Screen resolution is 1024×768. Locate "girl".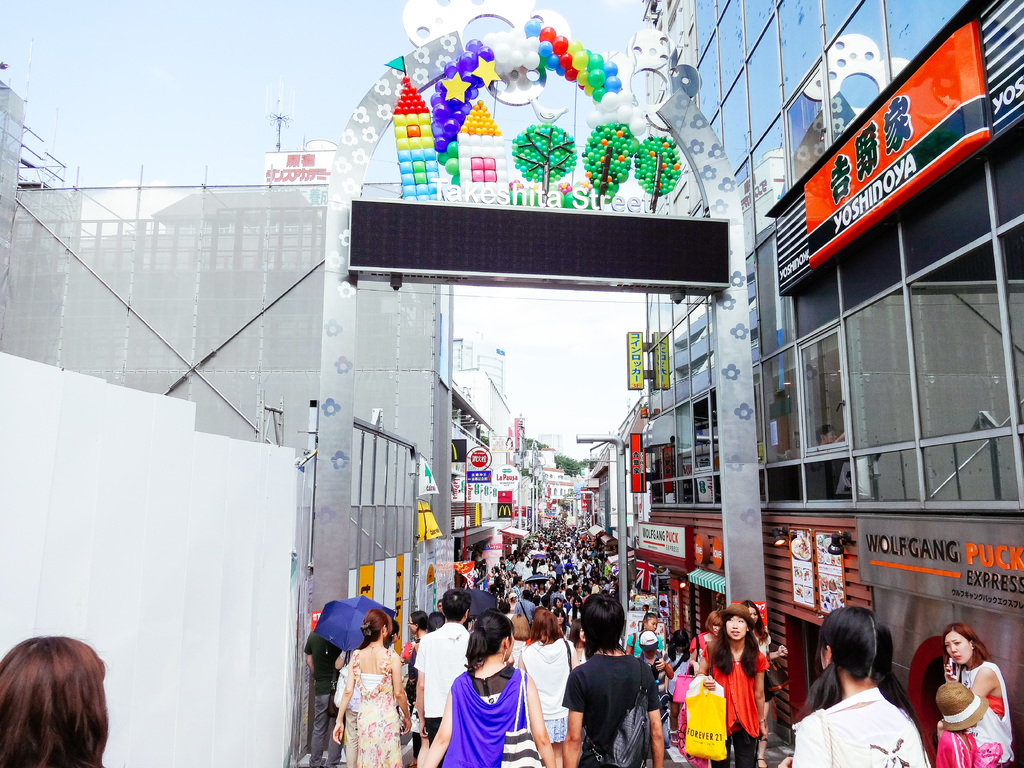
<bbox>694, 605, 767, 767</bbox>.
